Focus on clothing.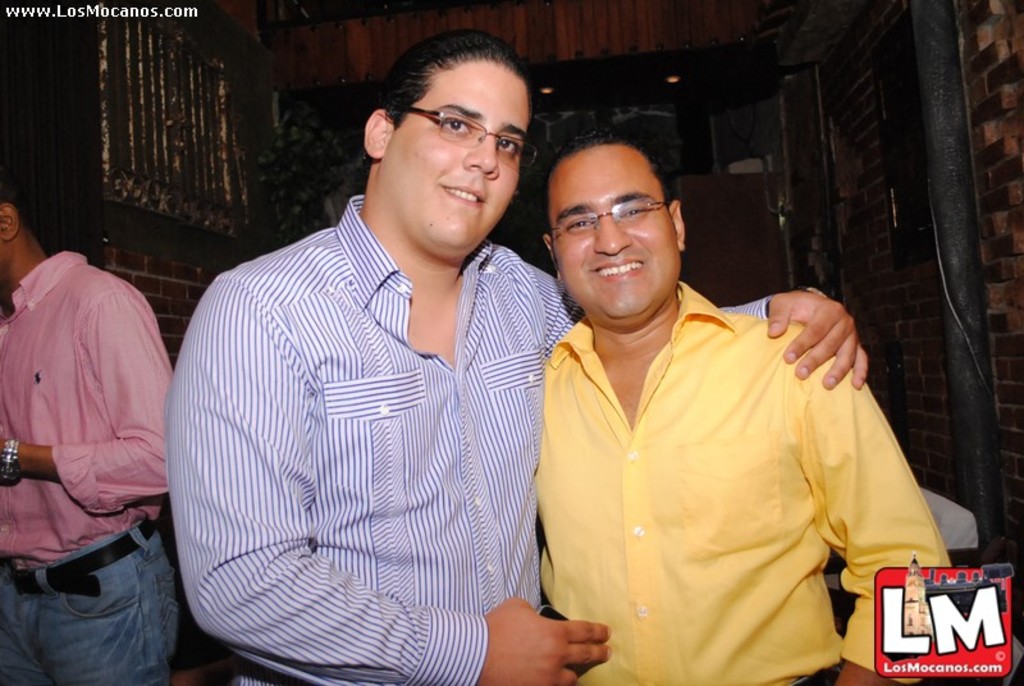
Focused at left=159, top=195, right=773, bottom=685.
